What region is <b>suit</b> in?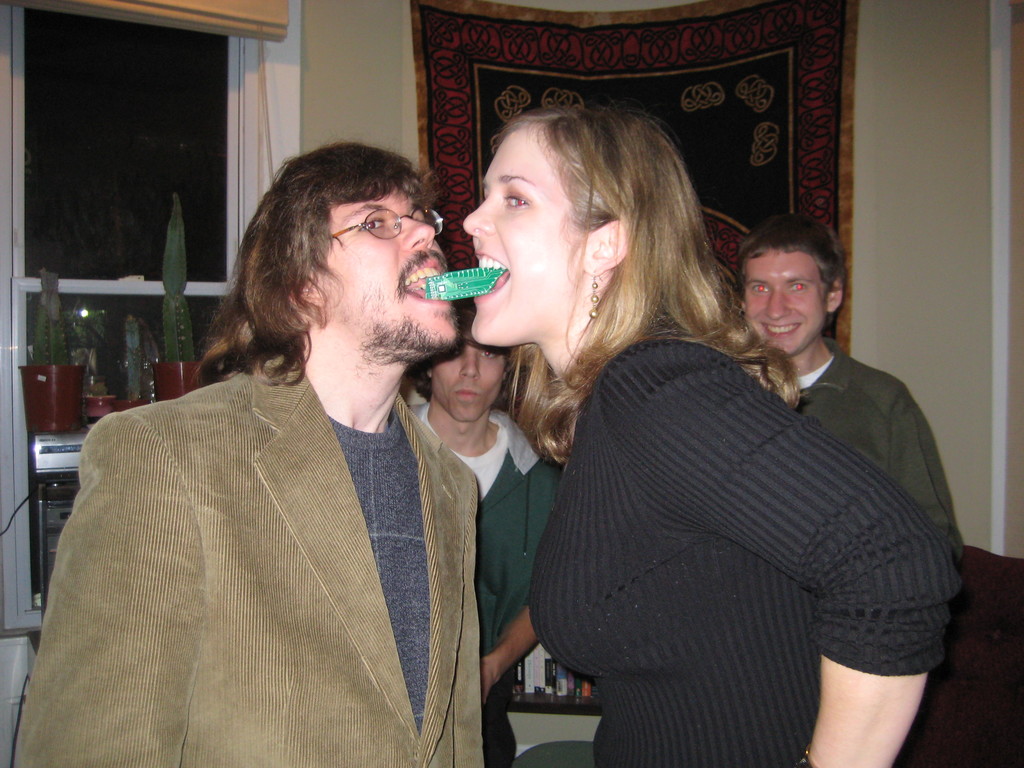
9,348,488,767.
